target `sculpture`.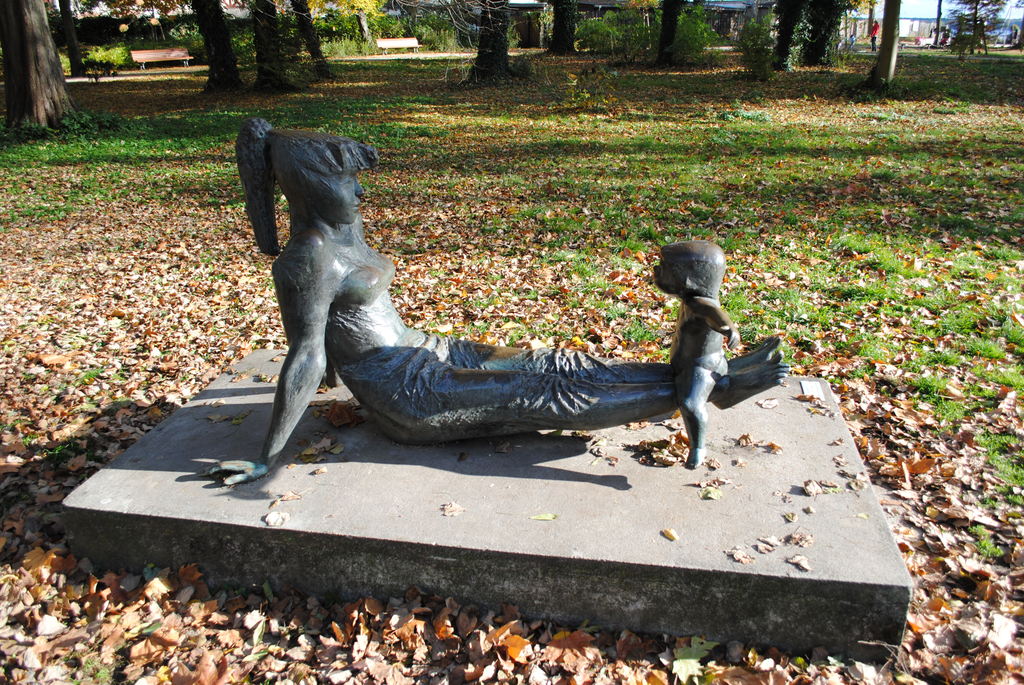
Target region: (x1=202, y1=111, x2=792, y2=482).
